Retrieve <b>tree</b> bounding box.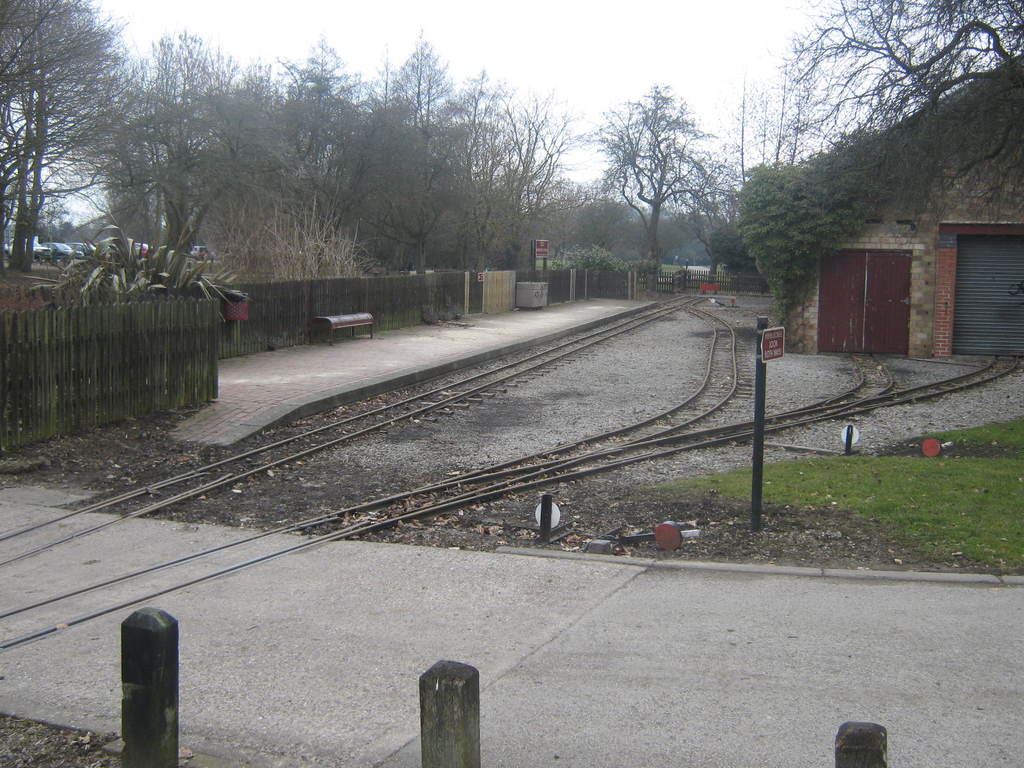
Bounding box: region(506, 75, 585, 273).
